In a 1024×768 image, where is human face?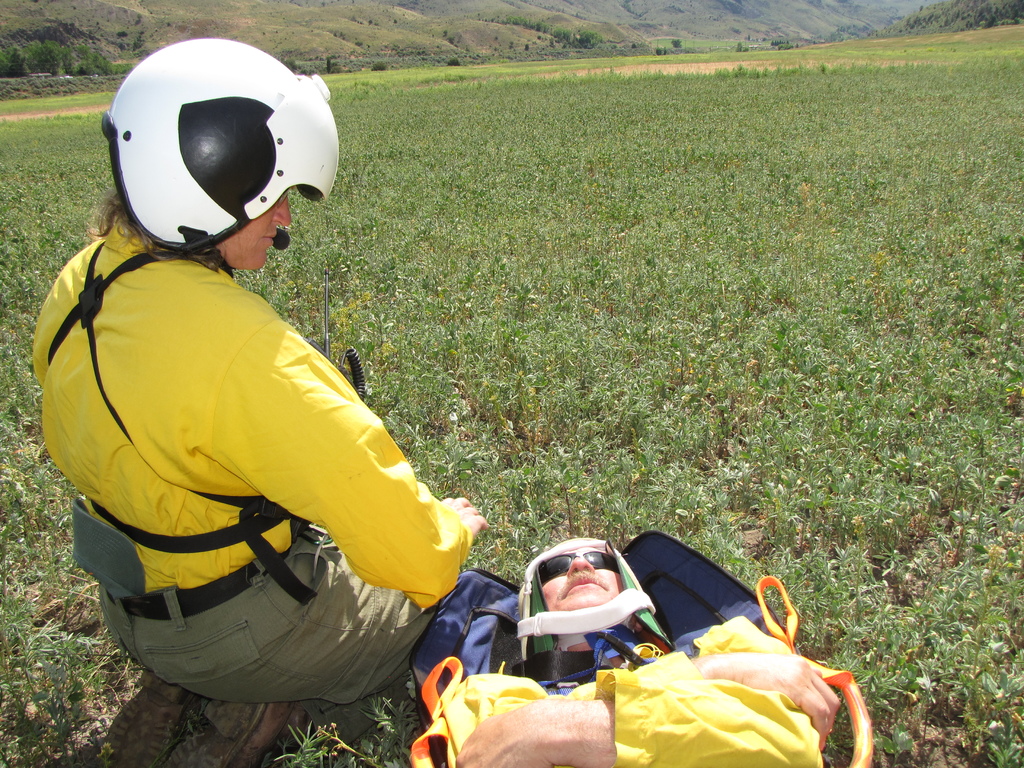
217, 188, 296, 274.
